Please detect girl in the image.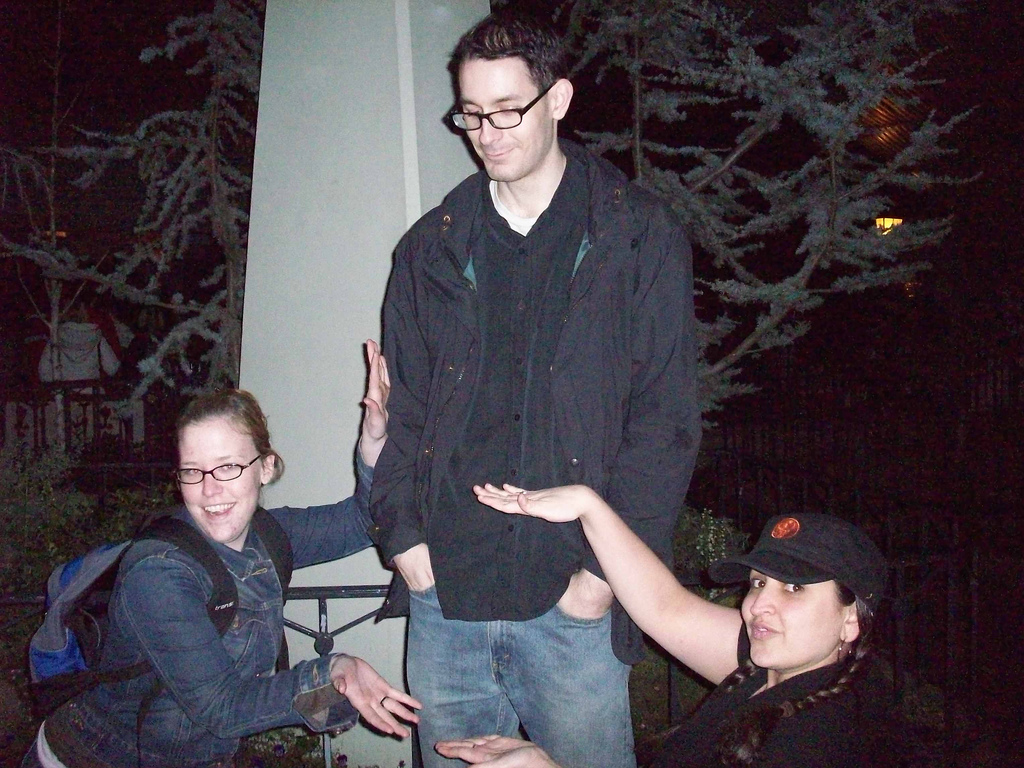
[435,485,890,767].
